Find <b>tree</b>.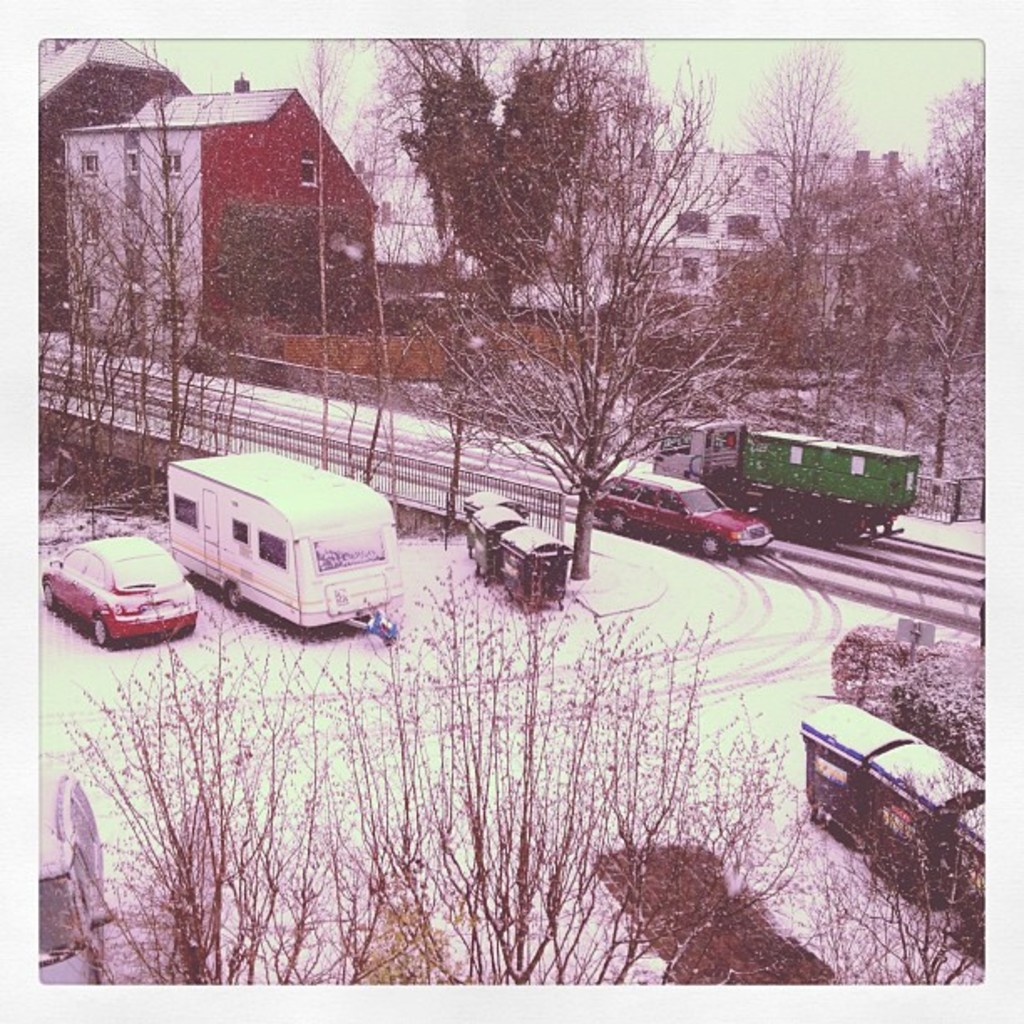
<region>417, 38, 746, 604</region>.
